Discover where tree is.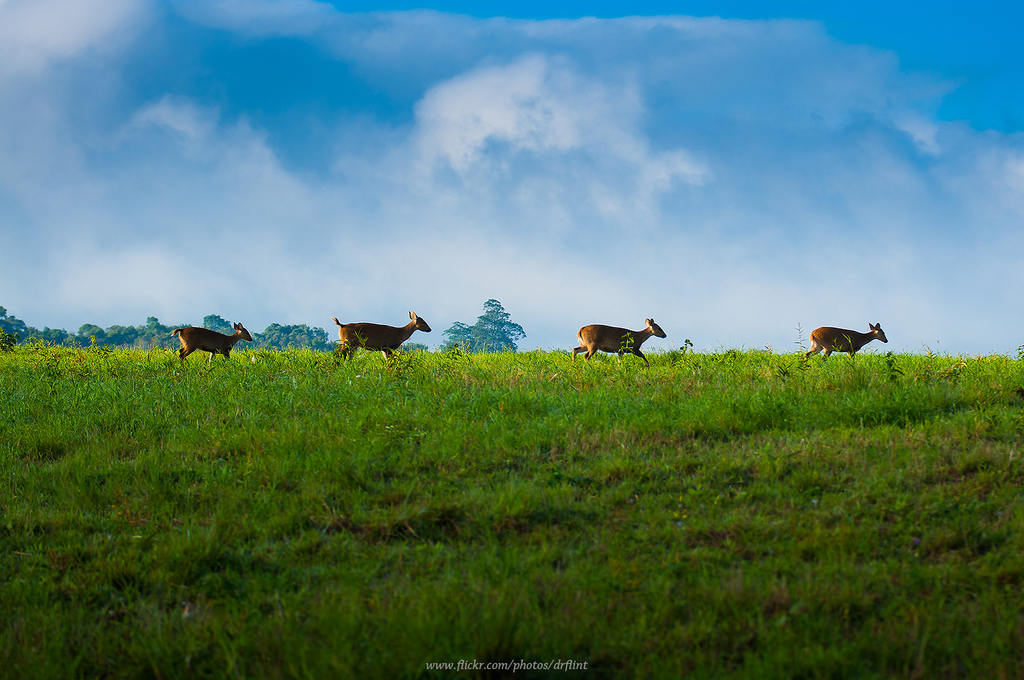
Discovered at 200:309:234:332.
